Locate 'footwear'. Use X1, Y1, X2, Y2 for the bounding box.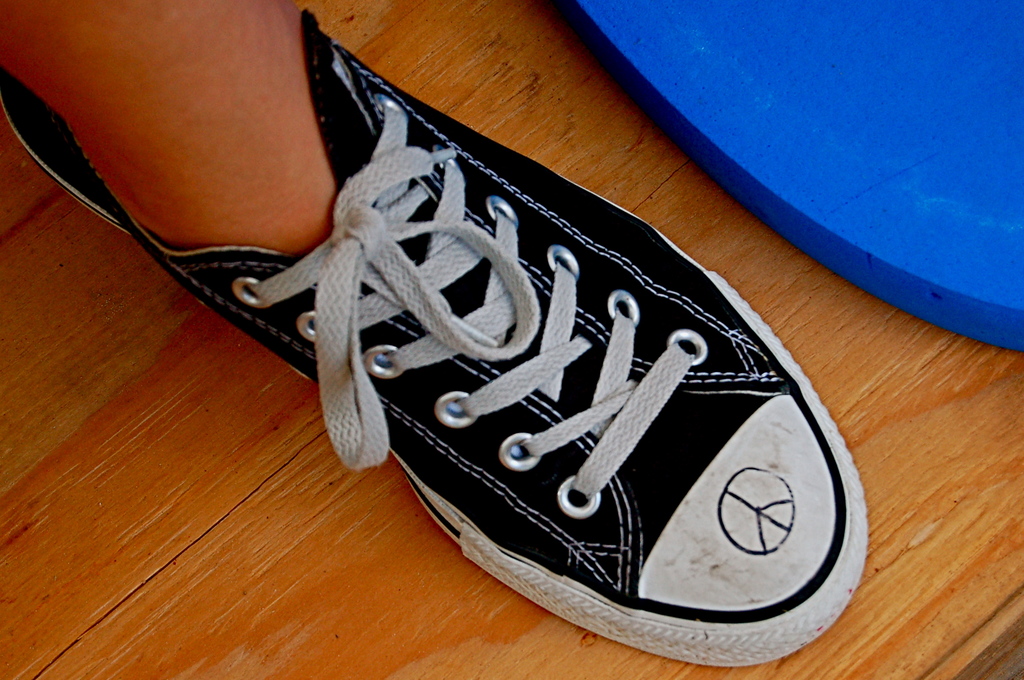
0, 9, 871, 665.
